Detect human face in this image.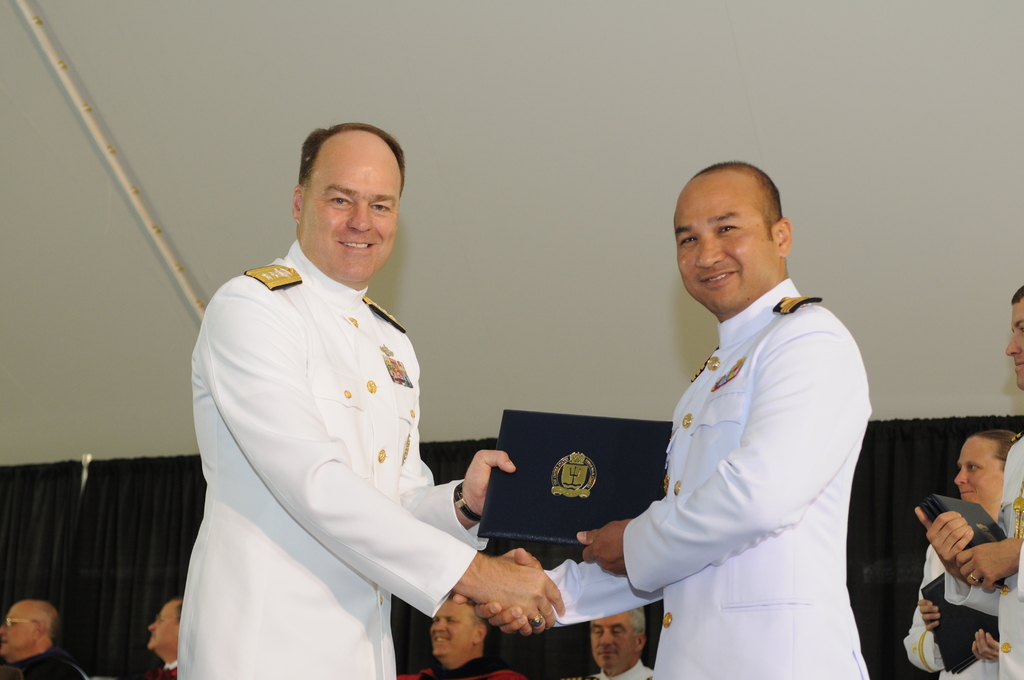
Detection: box=[428, 597, 475, 657].
